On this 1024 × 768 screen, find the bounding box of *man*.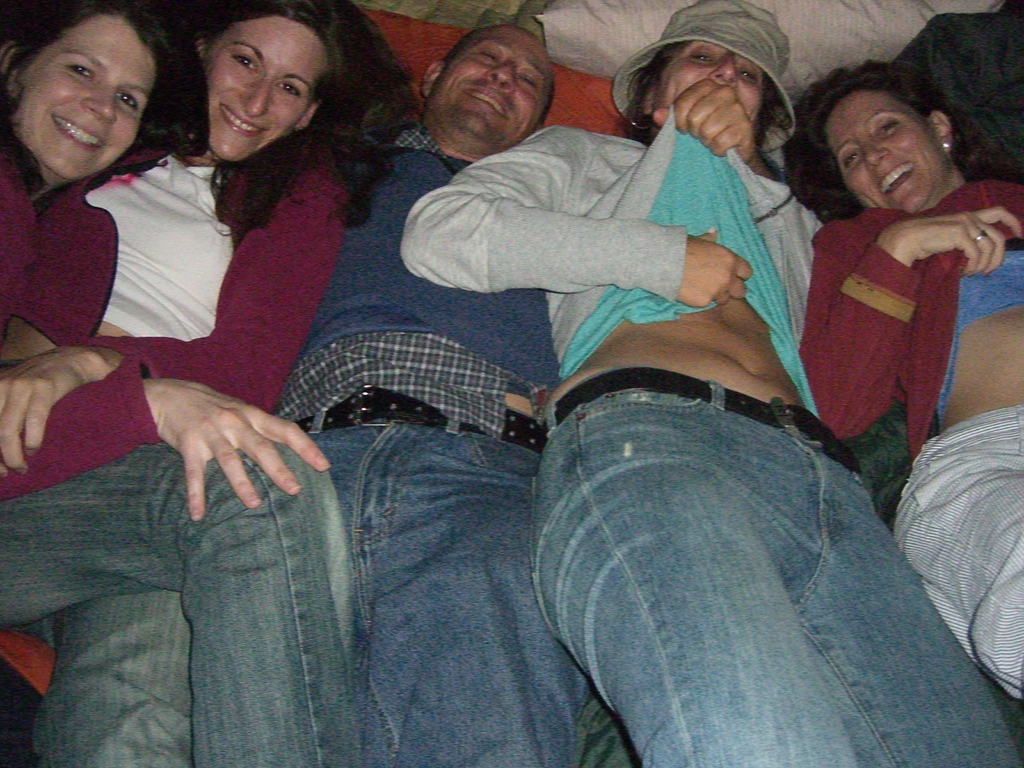
Bounding box: box(267, 17, 813, 767).
